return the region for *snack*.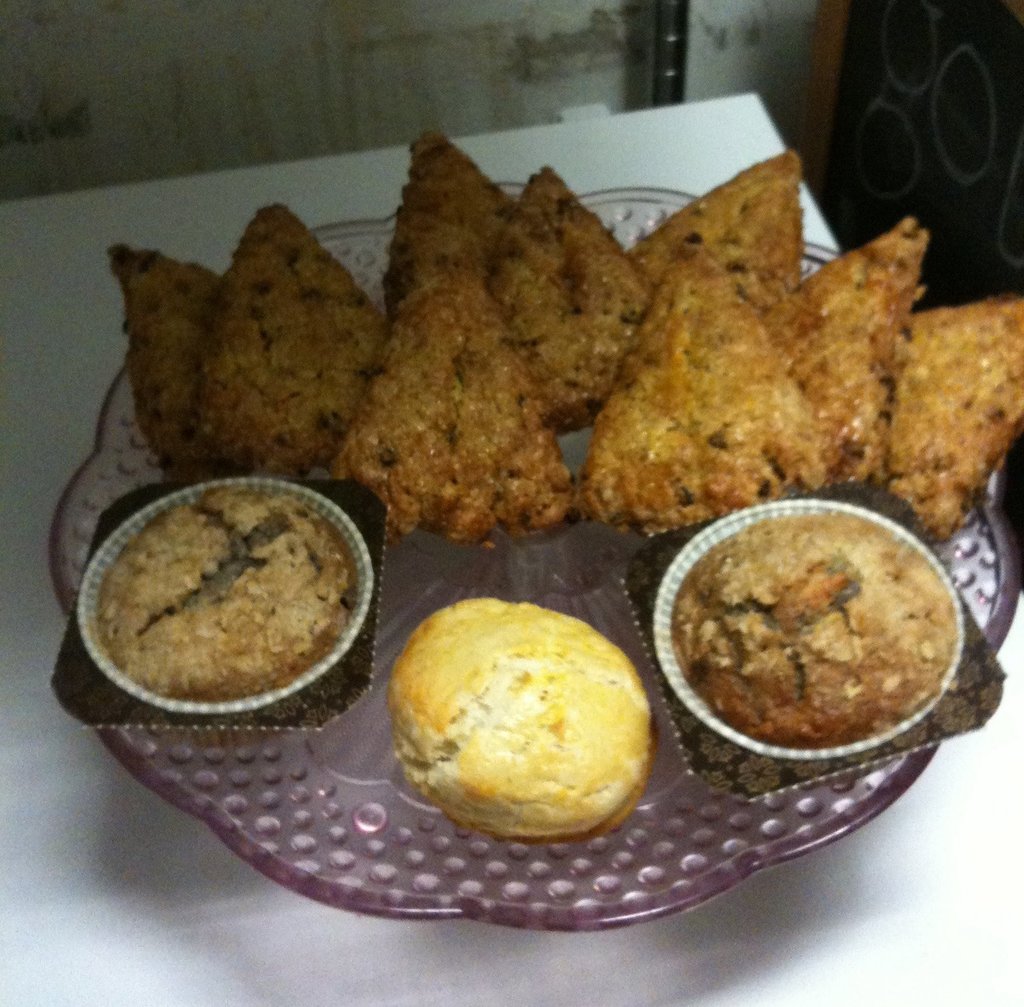
(x1=763, y1=221, x2=921, y2=494).
